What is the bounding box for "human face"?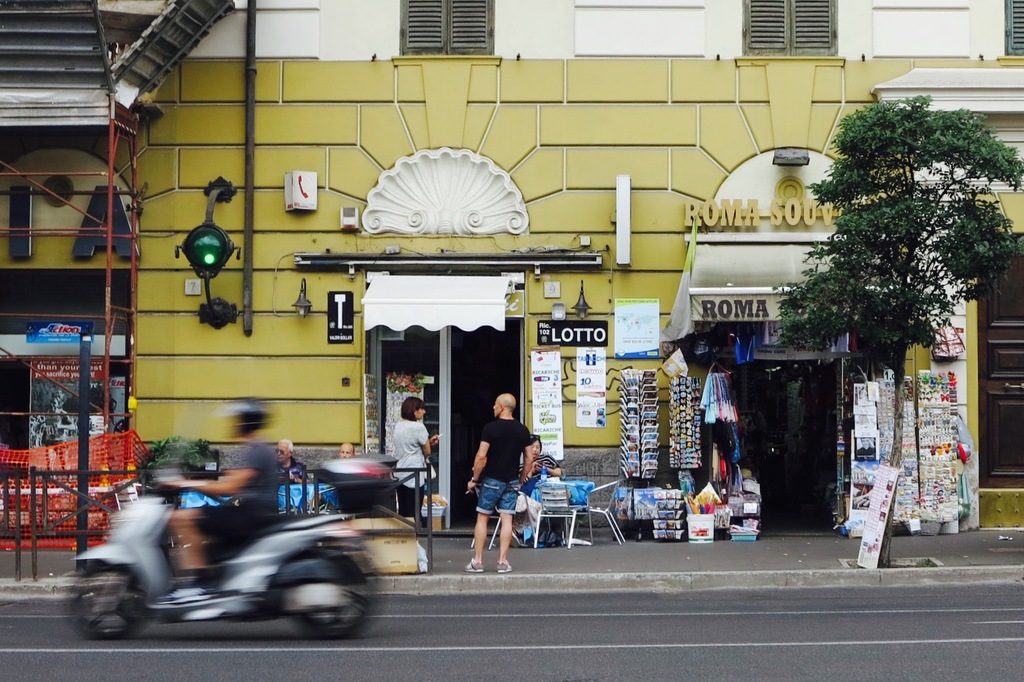
<bbox>533, 441, 542, 457</bbox>.
